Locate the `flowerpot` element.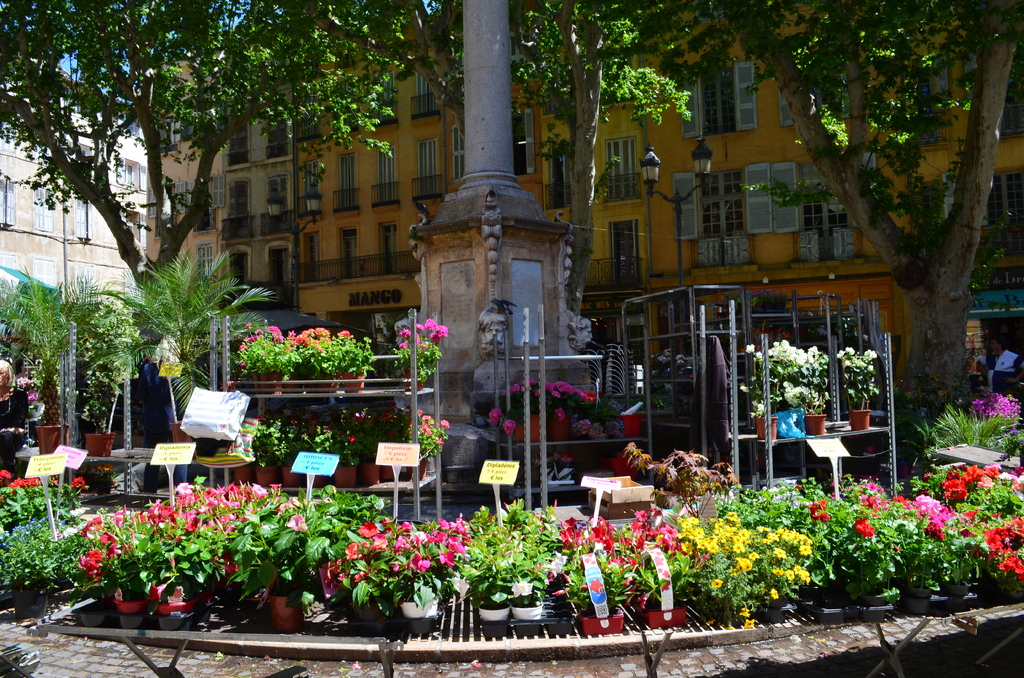
Element bbox: left=84, top=431, right=115, bottom=472.
